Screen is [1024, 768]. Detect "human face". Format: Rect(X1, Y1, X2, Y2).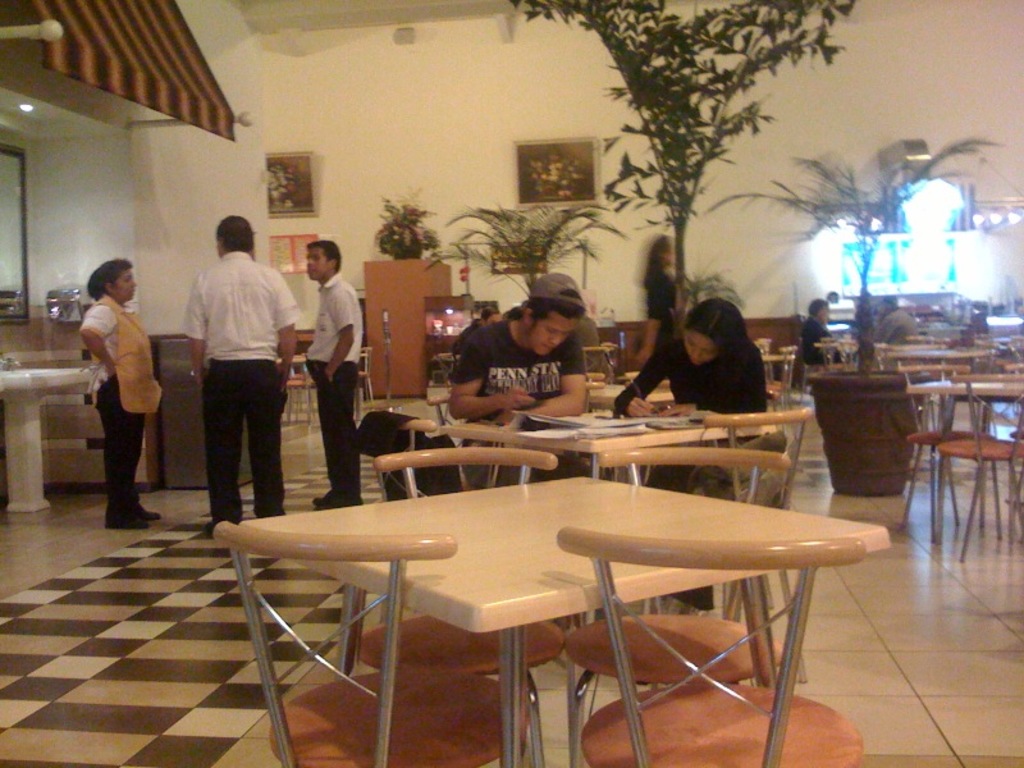
Rect(536, 319, 572, 356).
